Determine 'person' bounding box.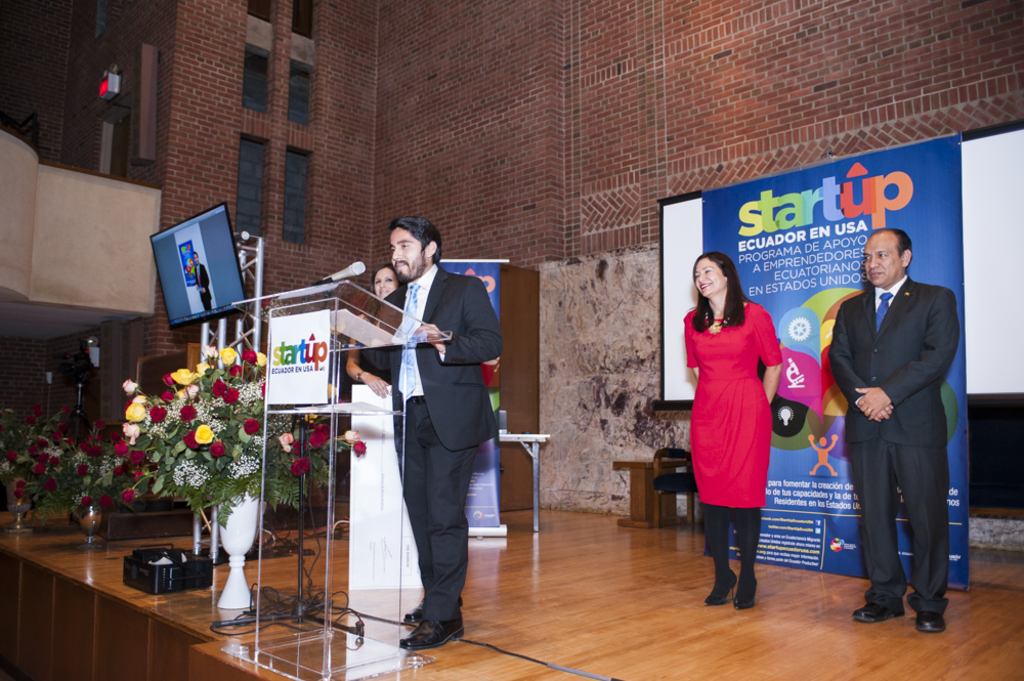
Determined: <region>823, 207, 967, 632</region>.
